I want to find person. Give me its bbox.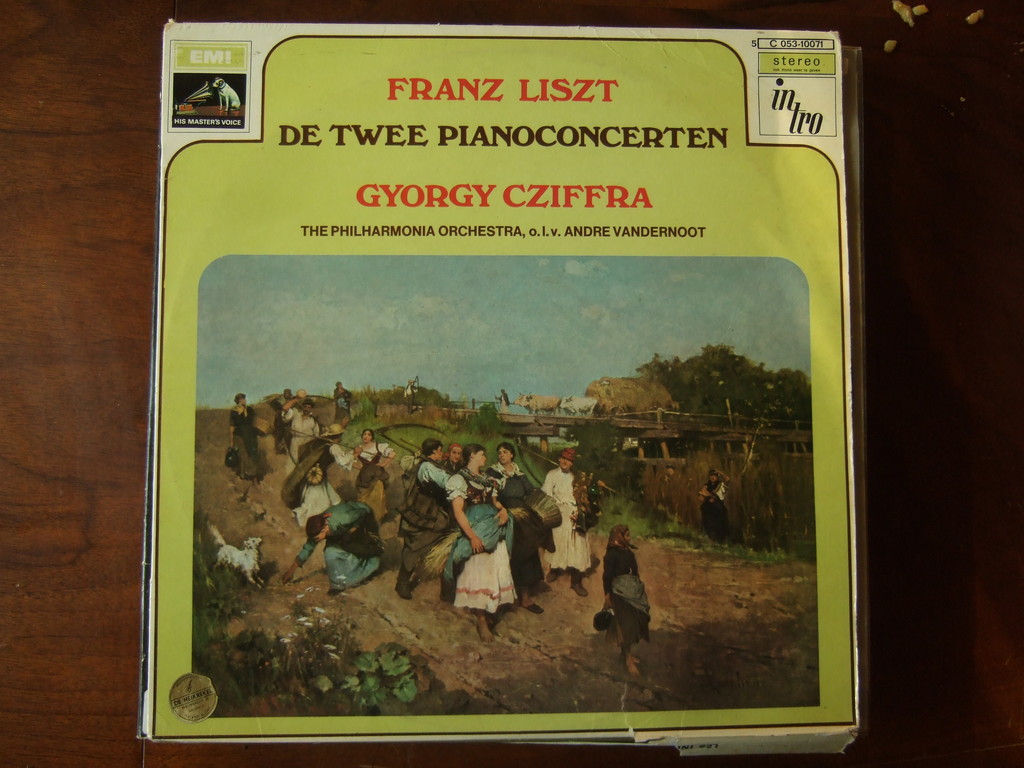
pyautogui.locateOnScreen(228, 396, 269, 477).
